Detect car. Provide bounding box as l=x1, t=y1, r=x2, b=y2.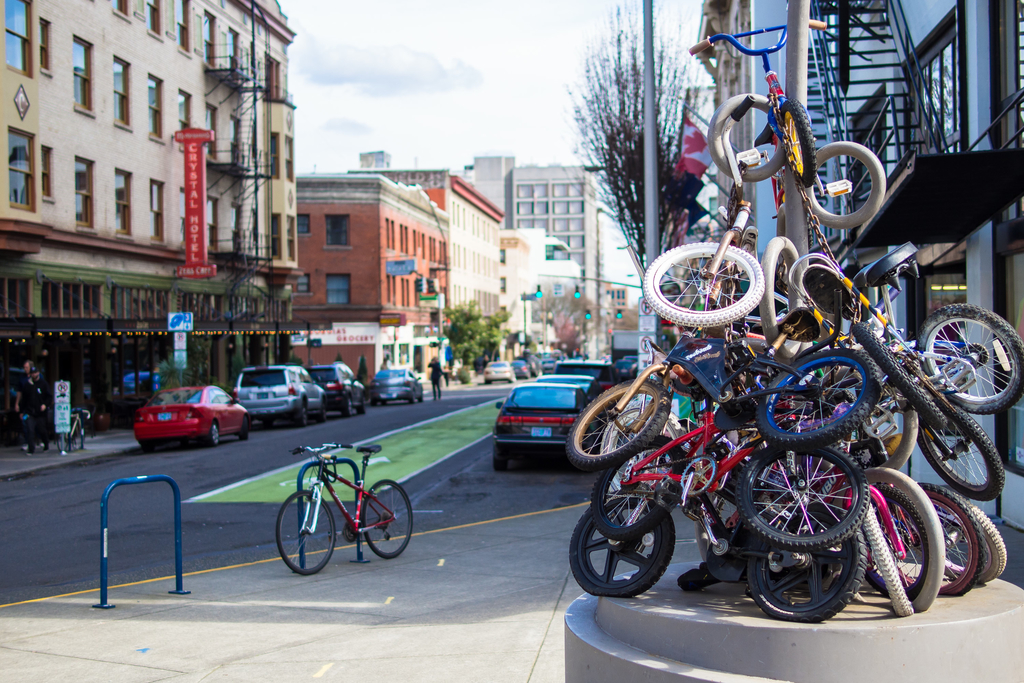
l=545, t=352, r=638, b=385.
